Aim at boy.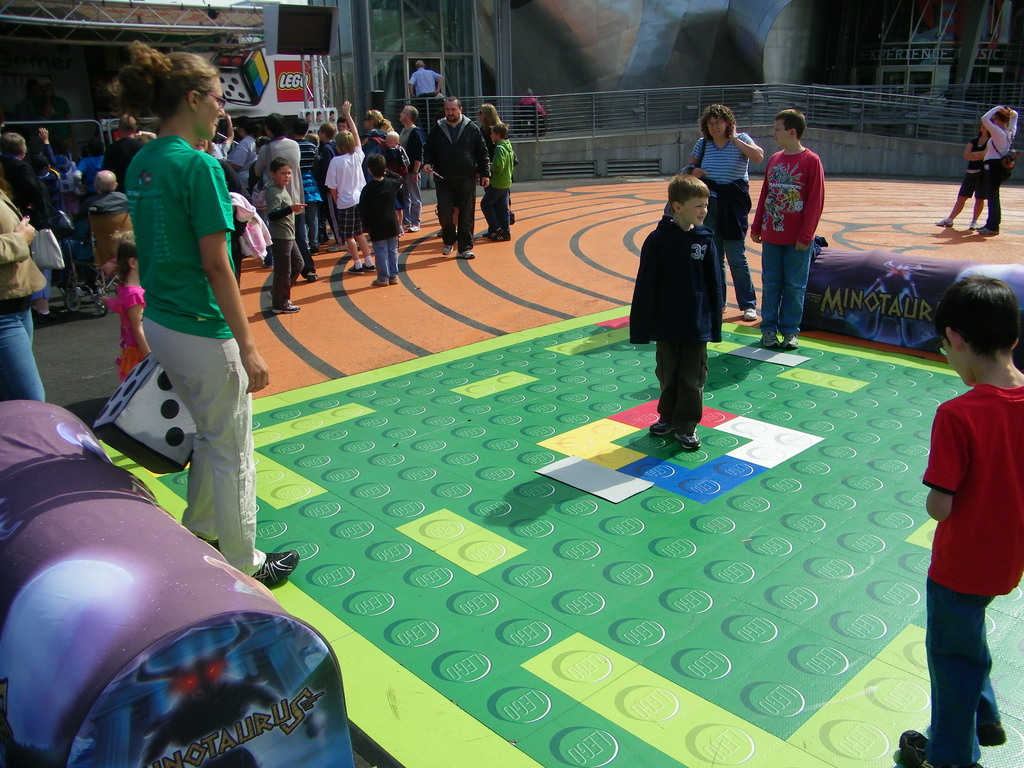
Aimed at 752, 108, 829, 351.
